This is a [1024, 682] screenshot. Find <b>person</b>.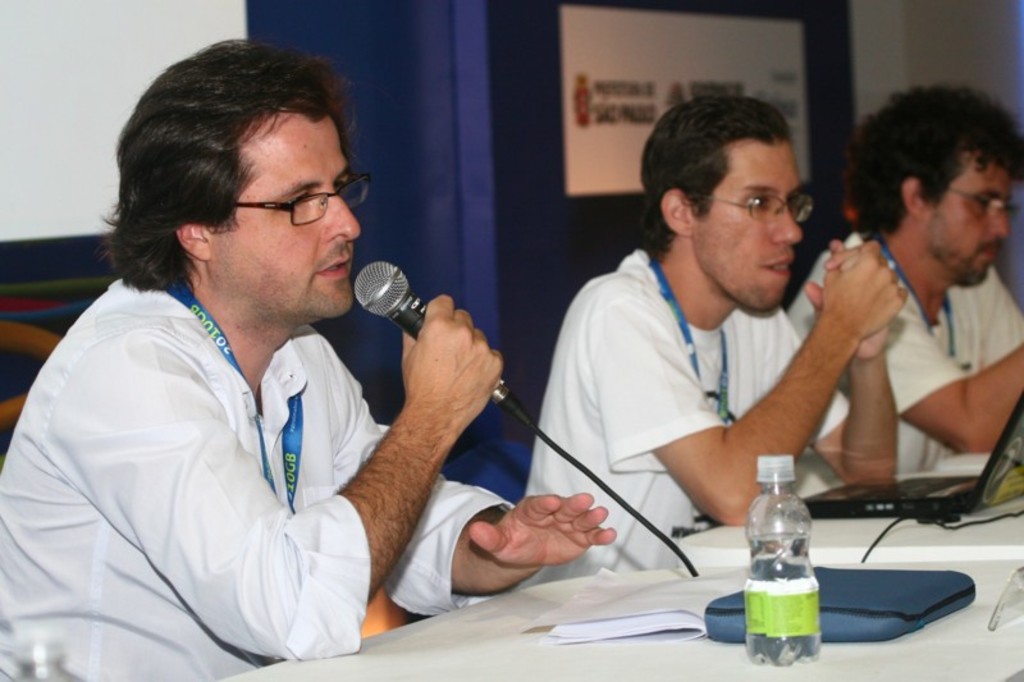
Bounding box: select_region(0, 41, 603, 681).
